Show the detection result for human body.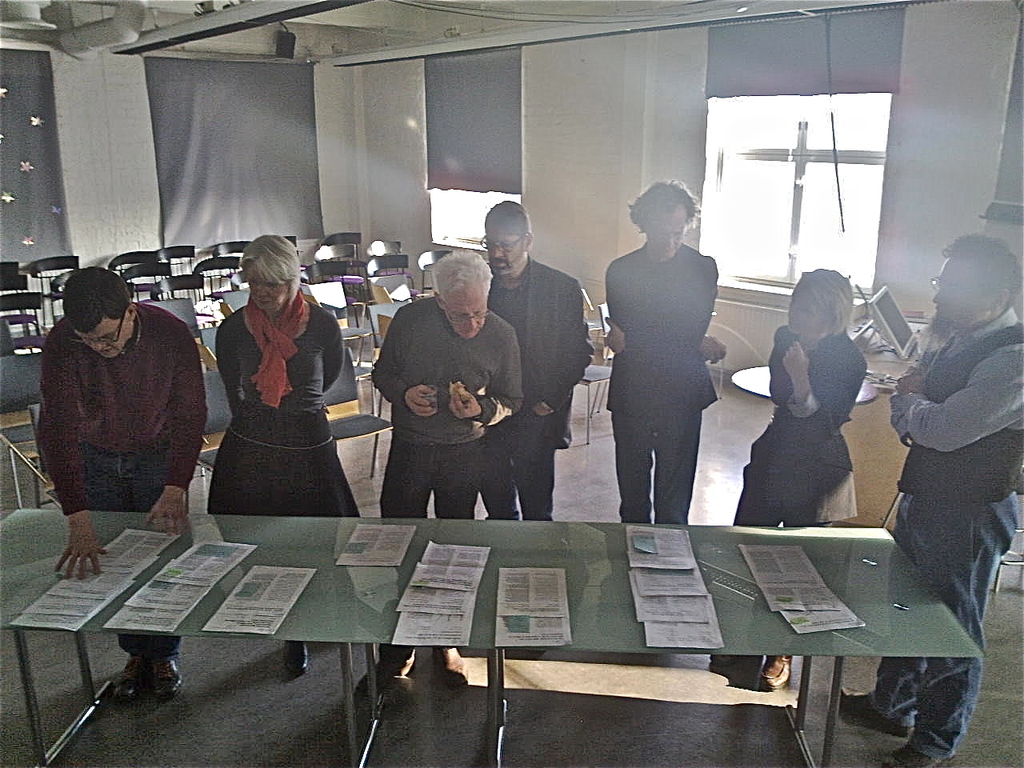
(x1=205, y1=282, x2=363, y2=680).
